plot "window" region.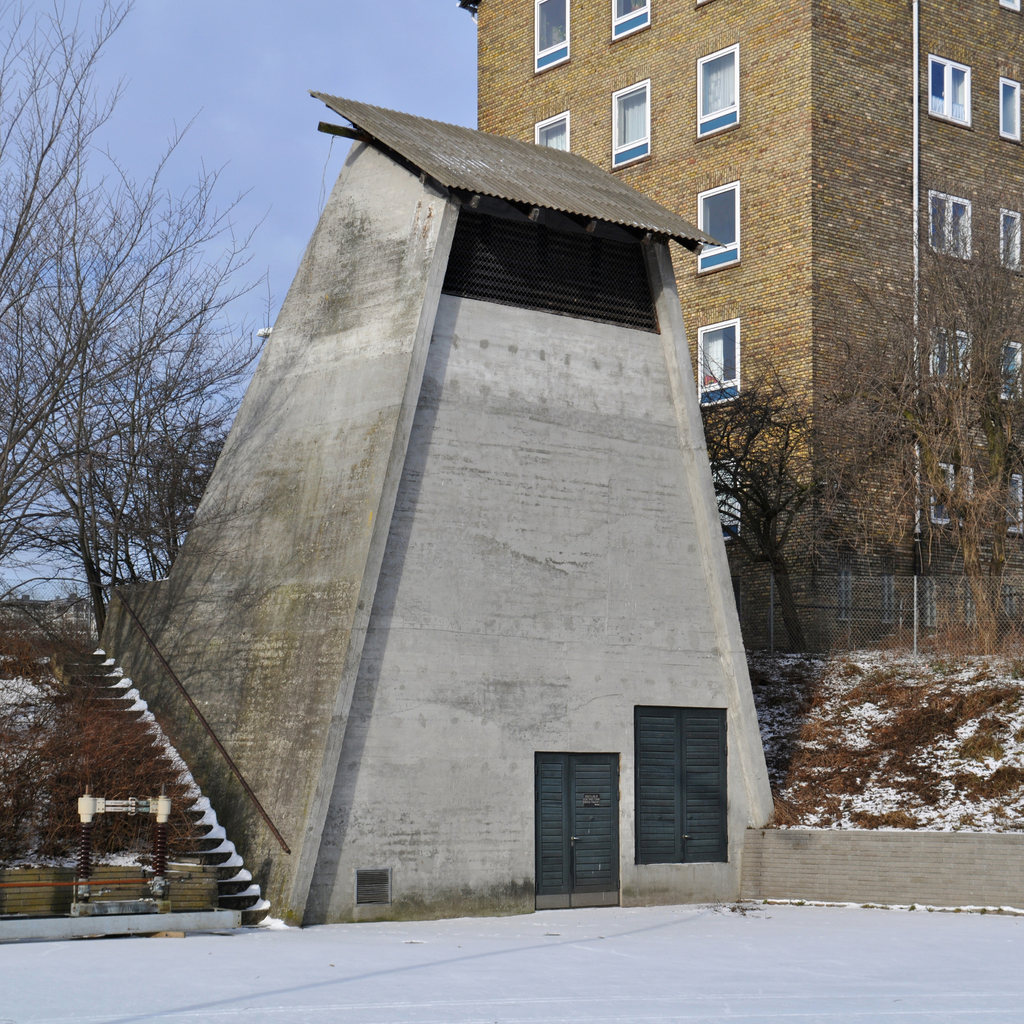
Plotted at (931, 330, 970, 392).
